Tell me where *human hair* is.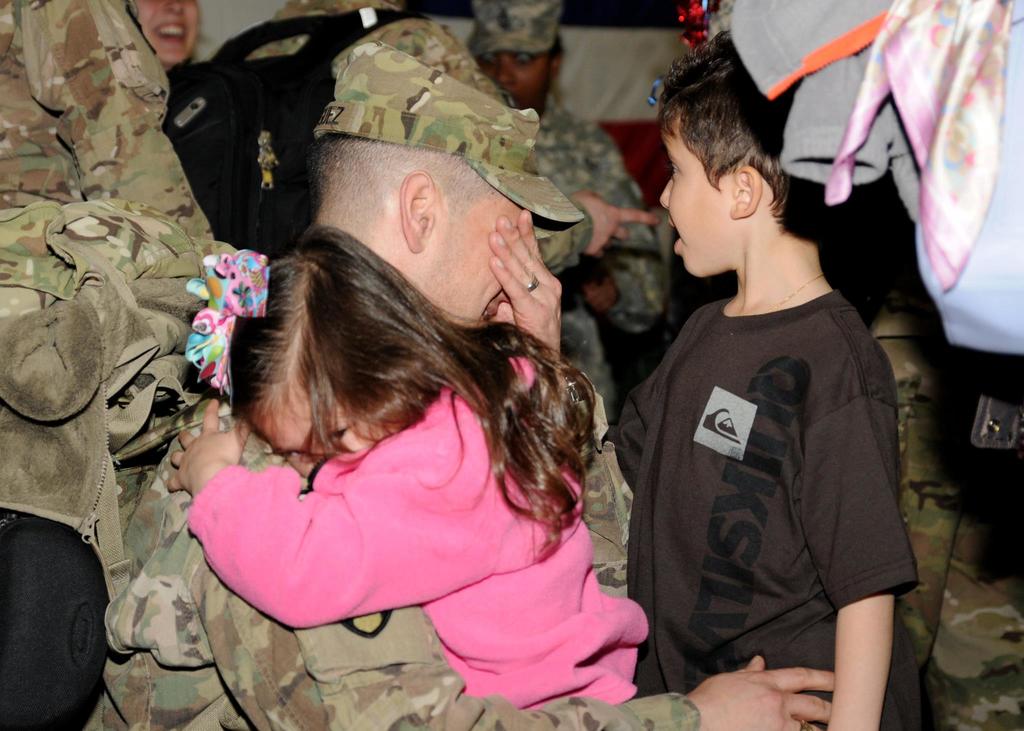
*human hair* is at Rect(653, 29, 834, 250).
